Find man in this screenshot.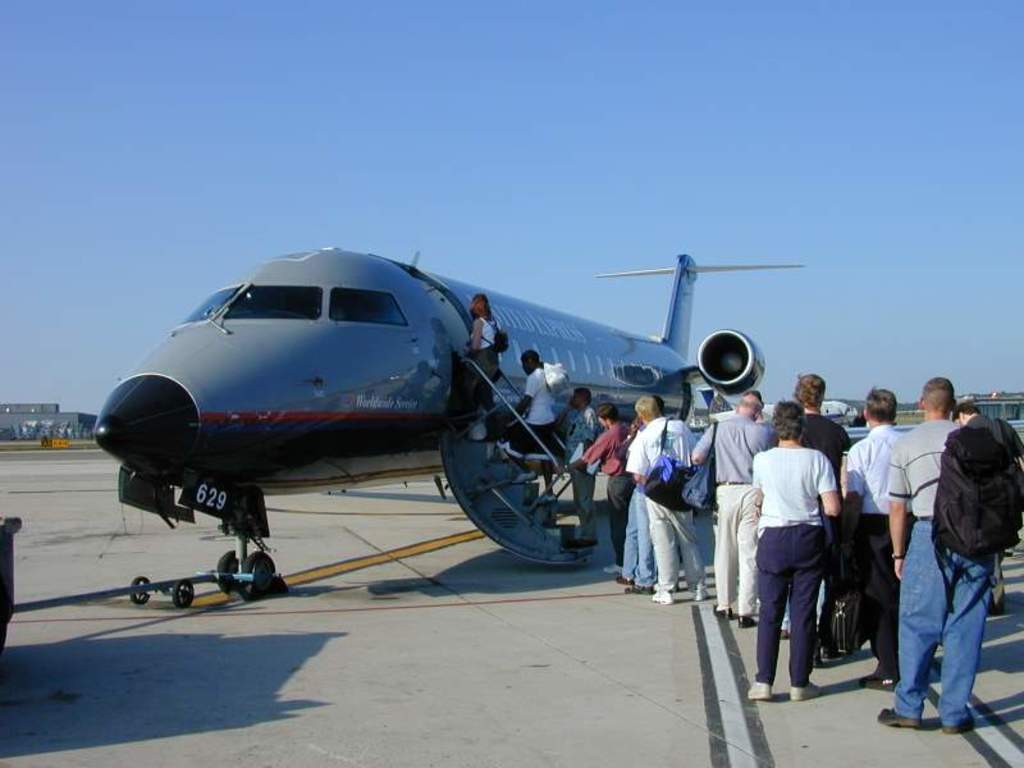
The bounding box for man is <box>954,401,1023,616</box>.
